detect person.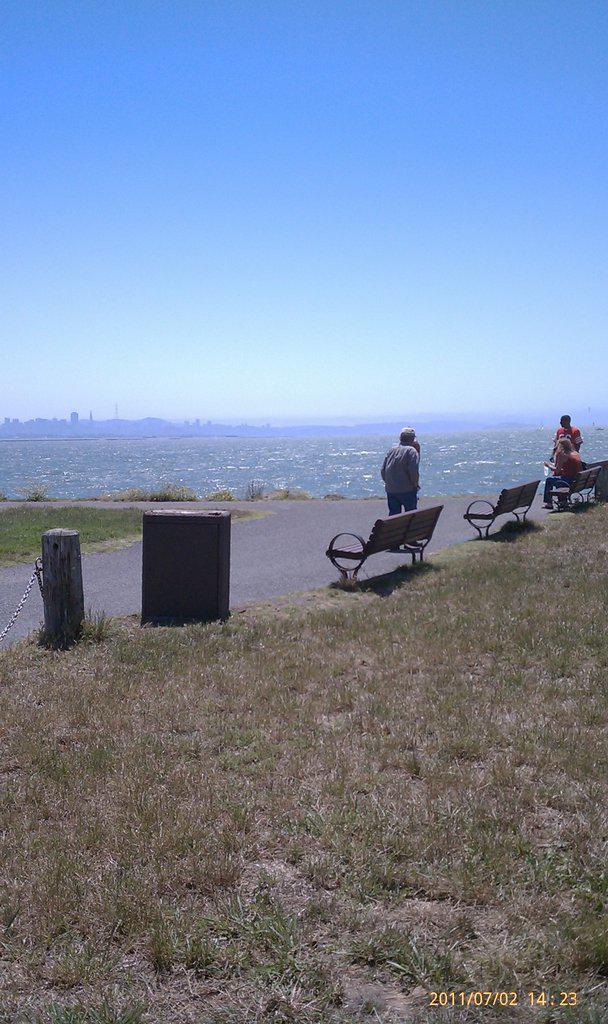
Detected at box(546, 411, 583, 462).
